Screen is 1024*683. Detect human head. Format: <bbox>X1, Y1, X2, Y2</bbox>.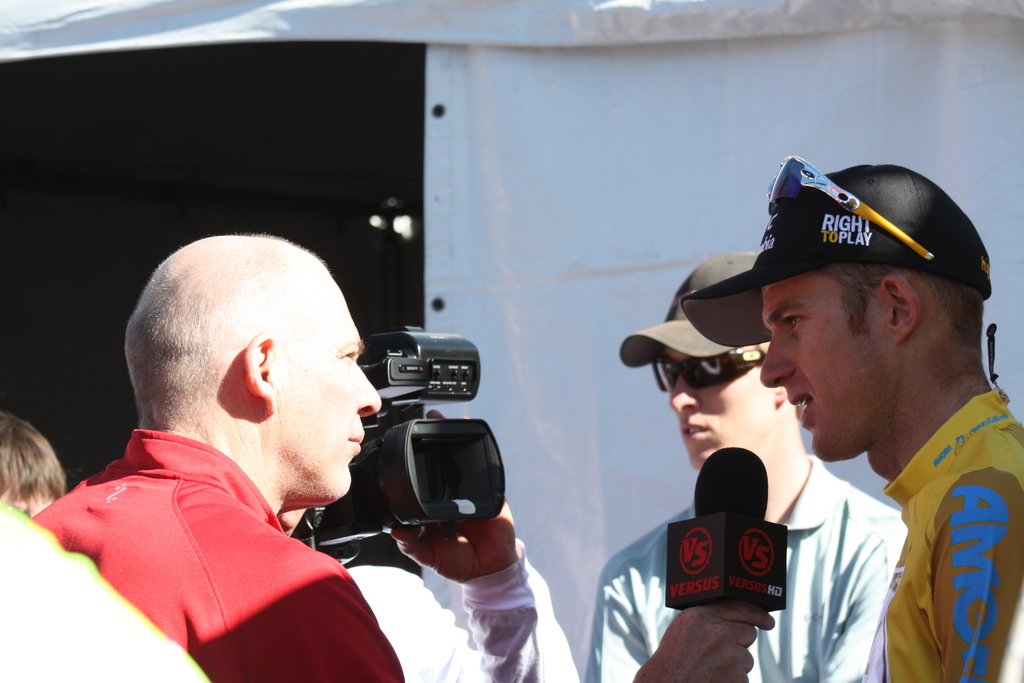
<bbox>0, 414, 67, 520</bbox>.
